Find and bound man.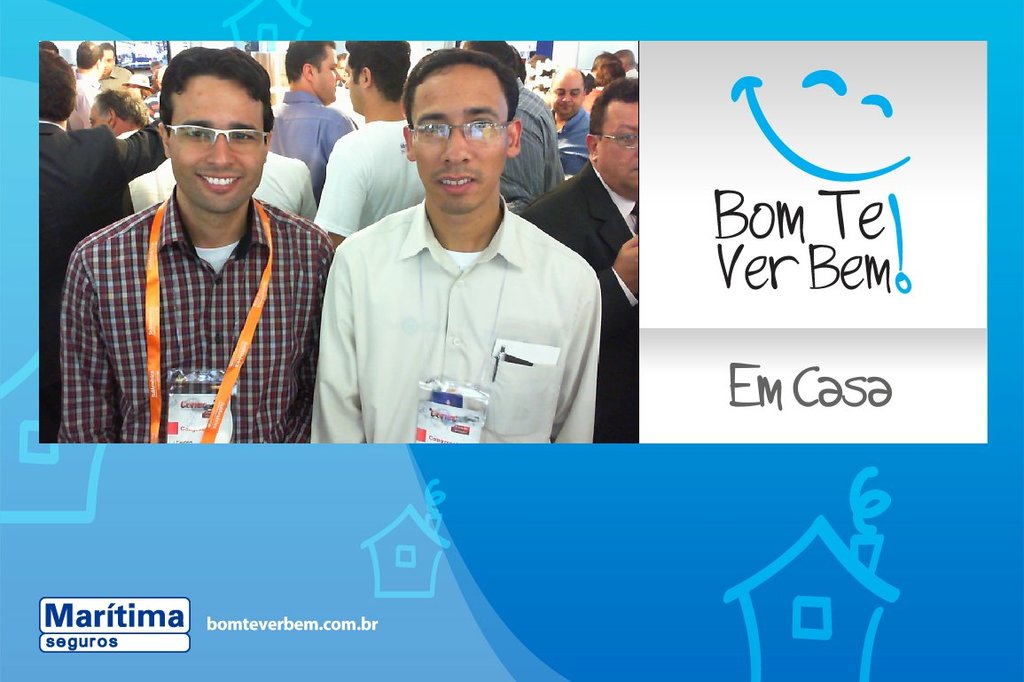
Bound: BBox(40, 48, 134, 443).
